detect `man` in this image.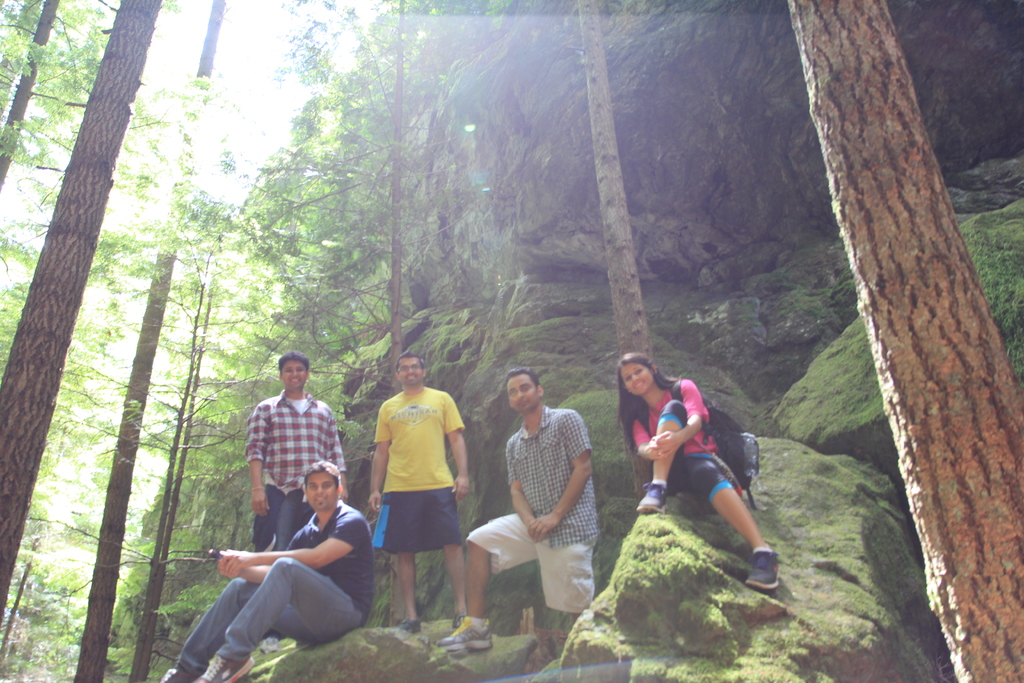
Detection: region(241, 350, 353, 551).
